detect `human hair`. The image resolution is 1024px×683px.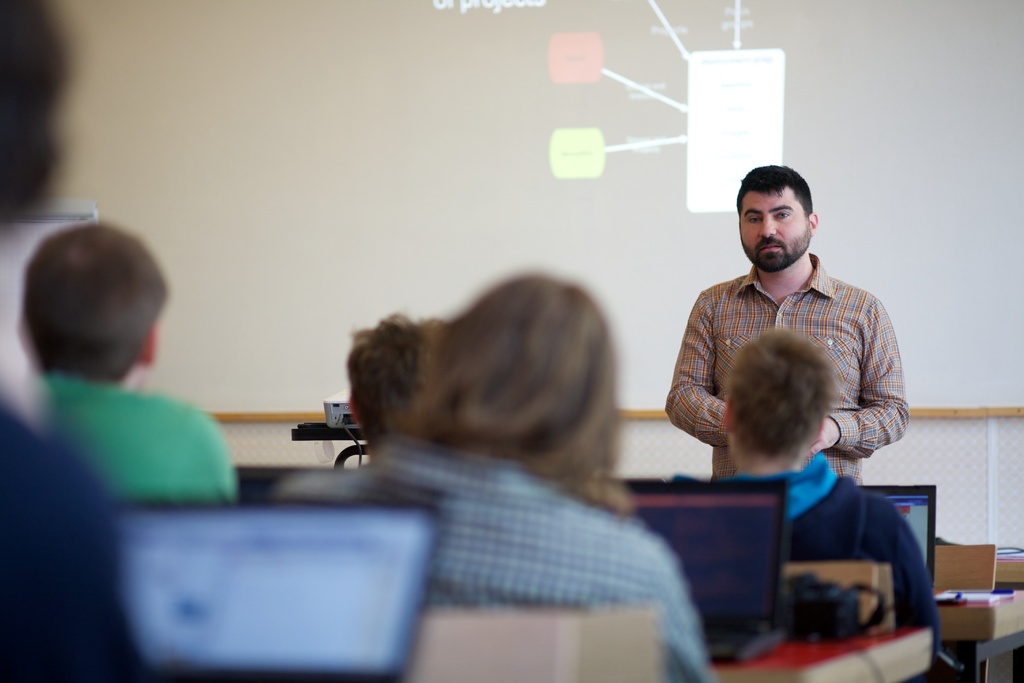
0 0 67 231.
